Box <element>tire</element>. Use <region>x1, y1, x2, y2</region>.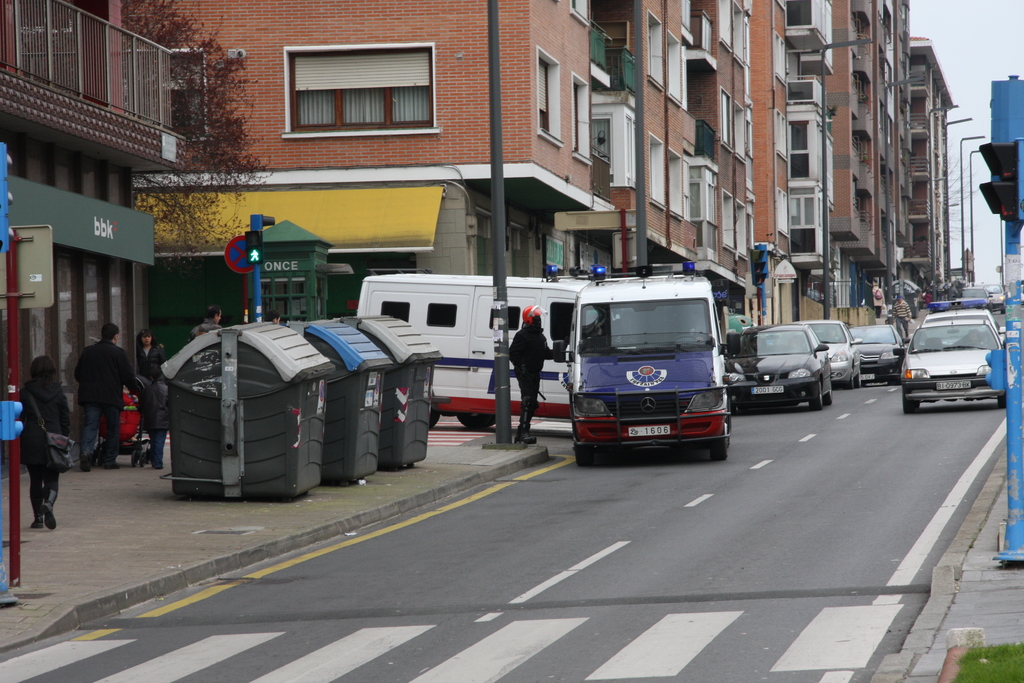
<region>710, 423, 728, 461</region>.
